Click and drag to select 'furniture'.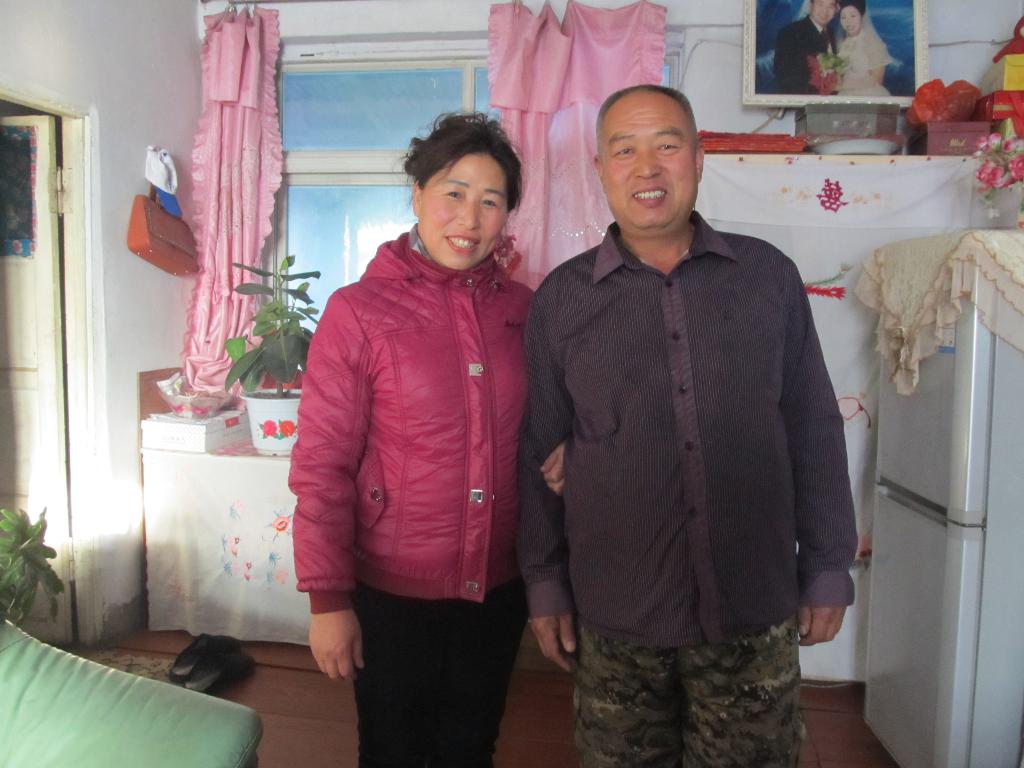
Selection: box=[0, 608, 264, 767].
